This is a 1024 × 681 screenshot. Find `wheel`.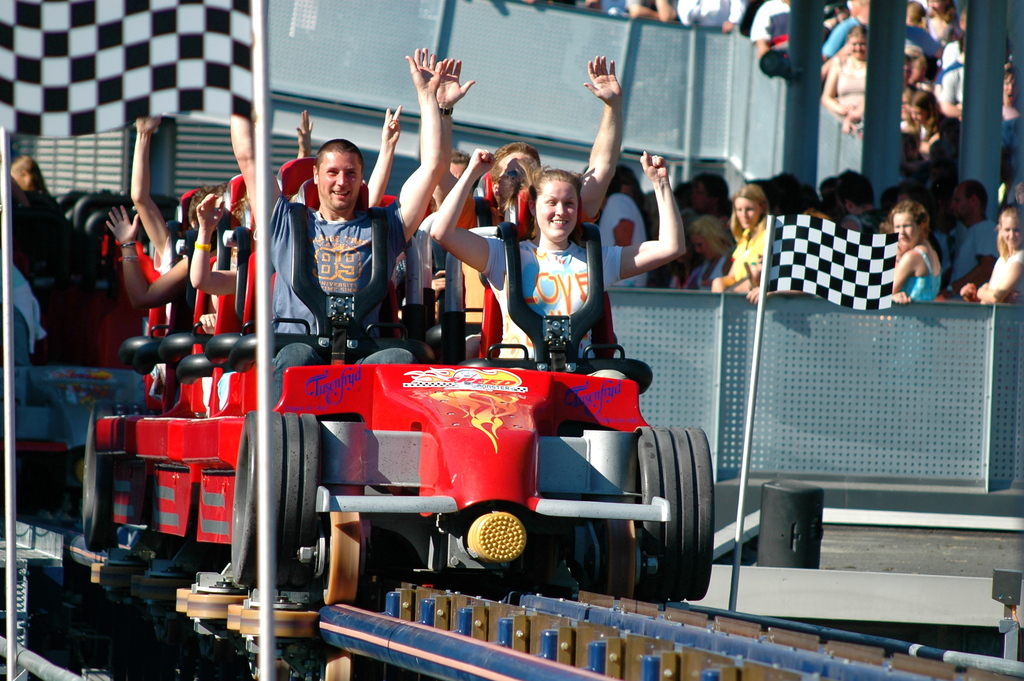
Bounding box: rect(228, 409, 321, 590).
